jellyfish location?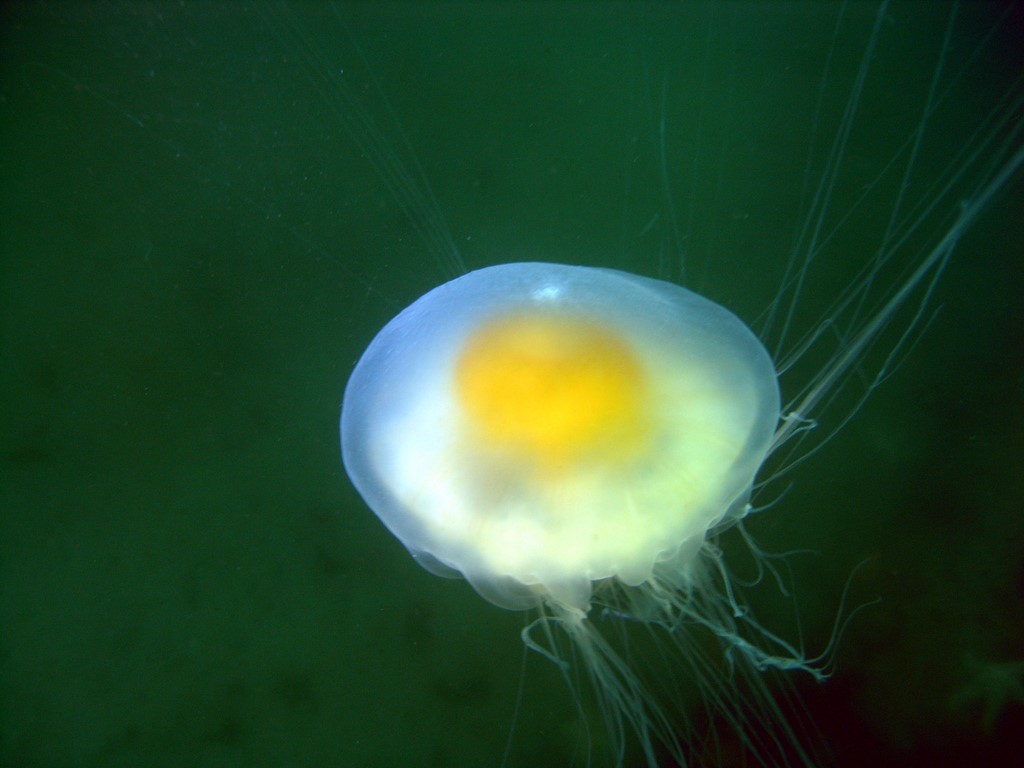
Rect(333, 256, 824, 637)
